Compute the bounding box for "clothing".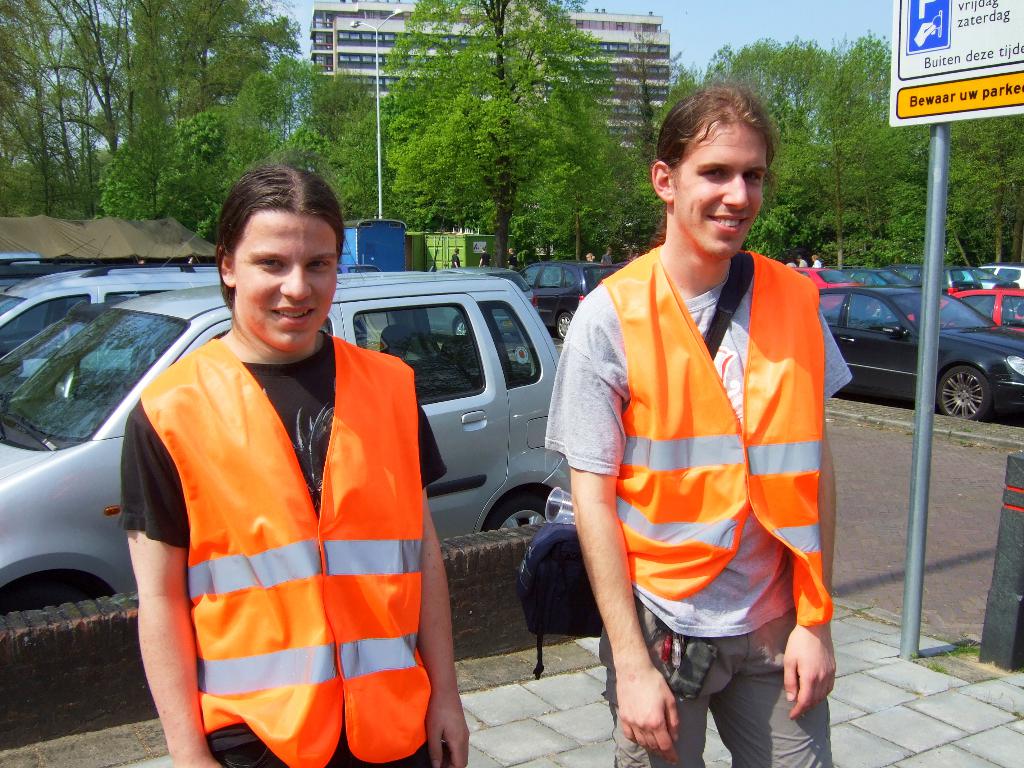
box=[535, 229, 852, 766].
